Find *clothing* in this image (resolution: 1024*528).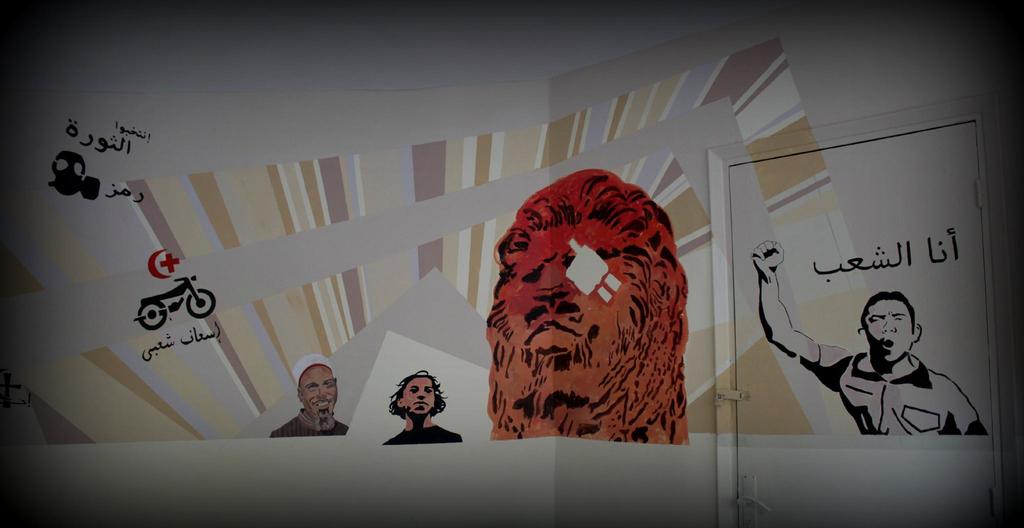
bbox=[826, 310, 959, 436].
